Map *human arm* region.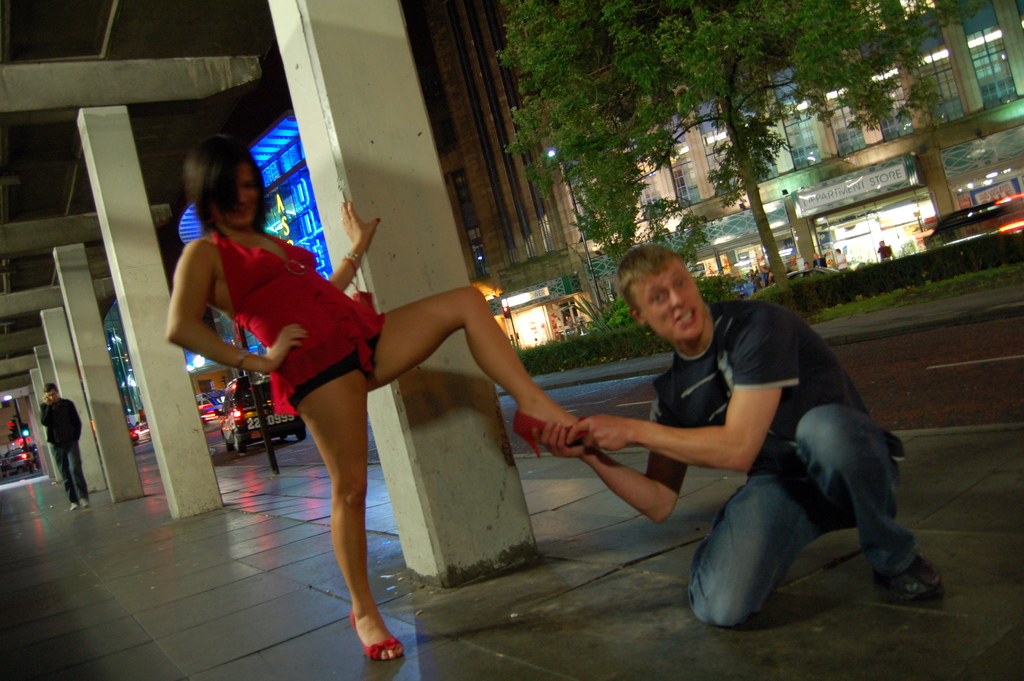
Mapped to detection(760, 277, 764, 286).
